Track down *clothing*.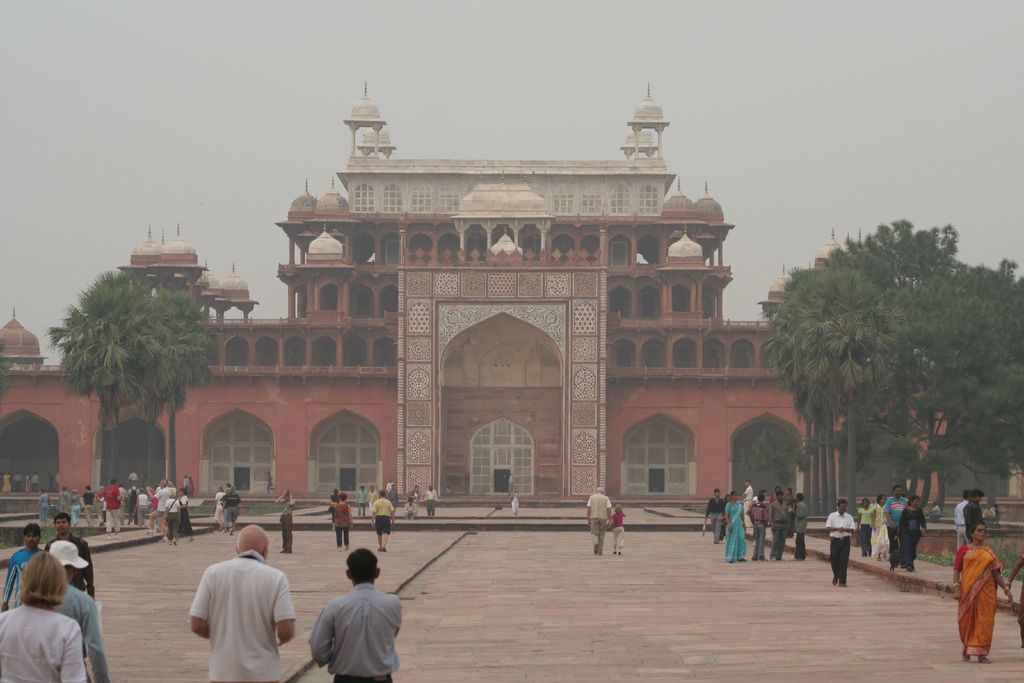
Tracked to 219:490:239:531.
